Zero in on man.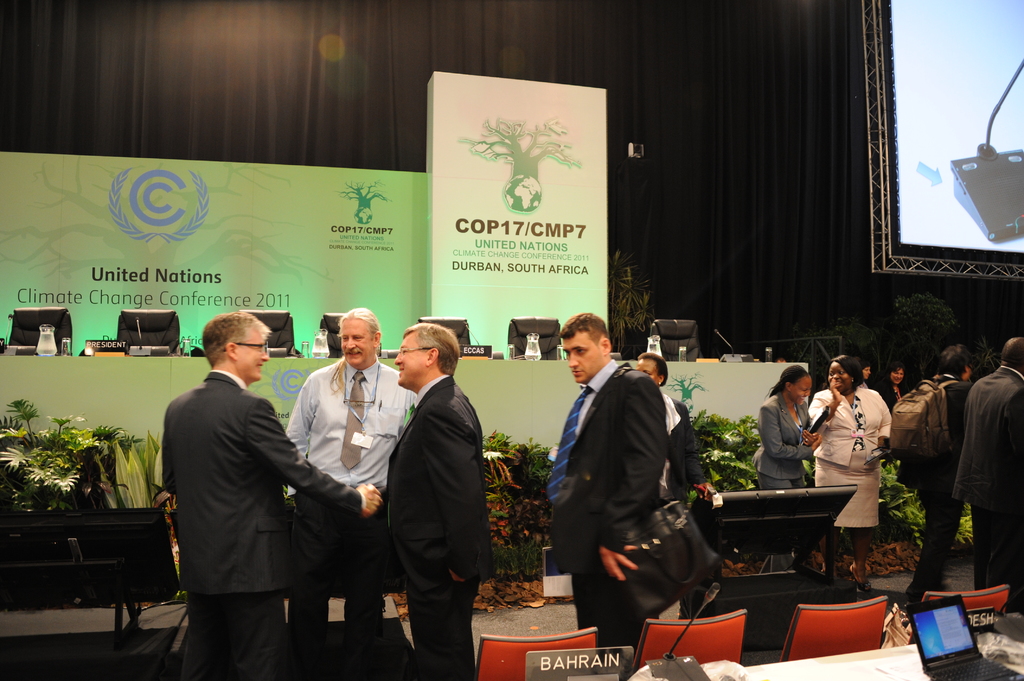
Zeroed in: [x1=541, y1=317, x2=666, y2=680].
